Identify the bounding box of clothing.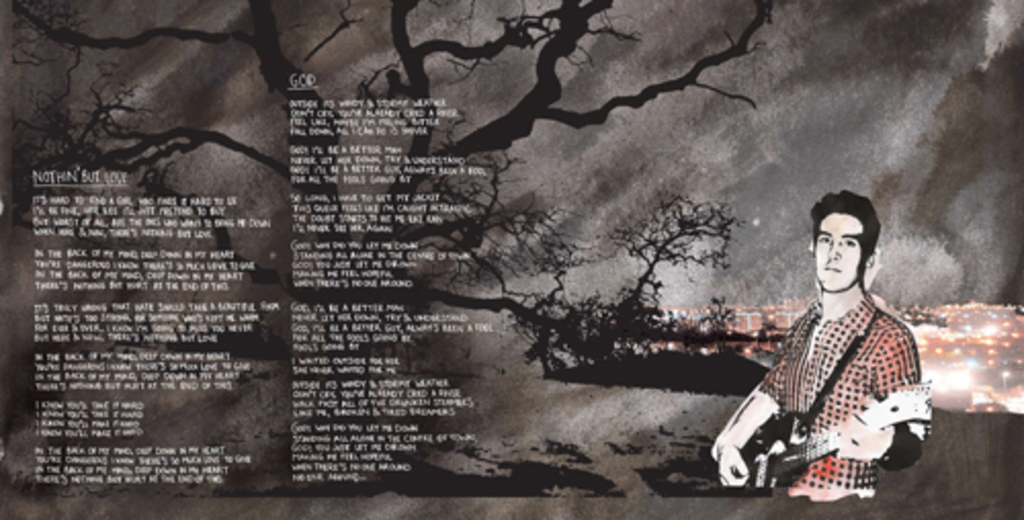
721,246,928,504.
